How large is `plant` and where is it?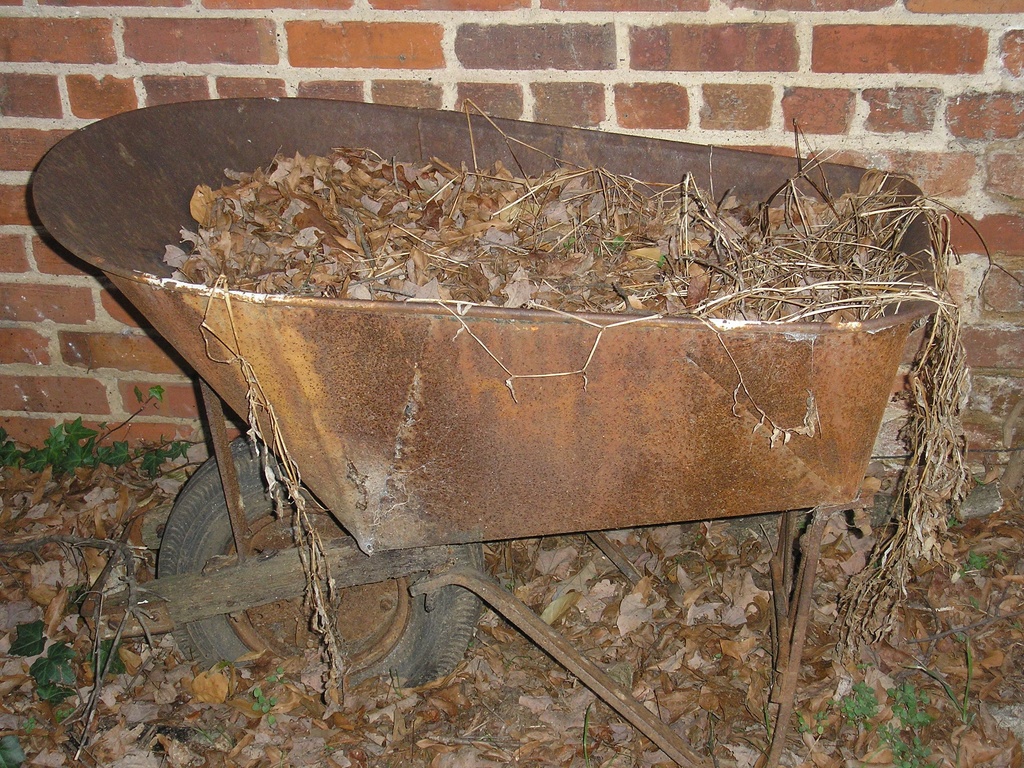
Bounding box: (x1=961, y1=548, x2=991, y2=575).
